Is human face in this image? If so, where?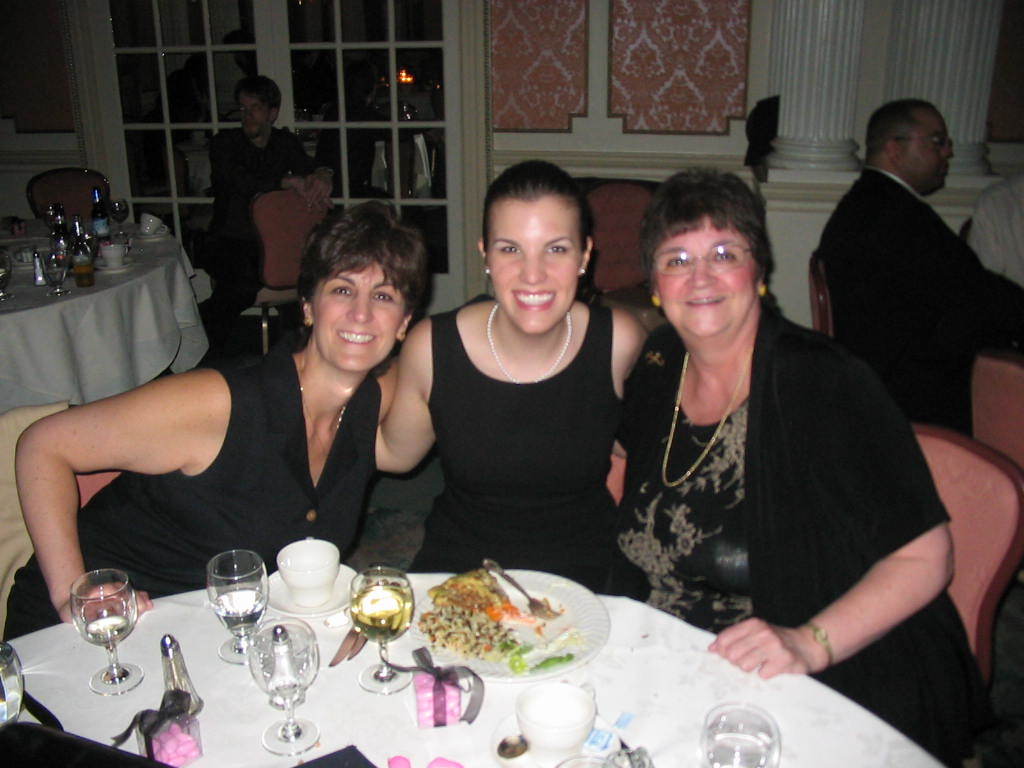
Yes, at [312, 262, 405, 370].
